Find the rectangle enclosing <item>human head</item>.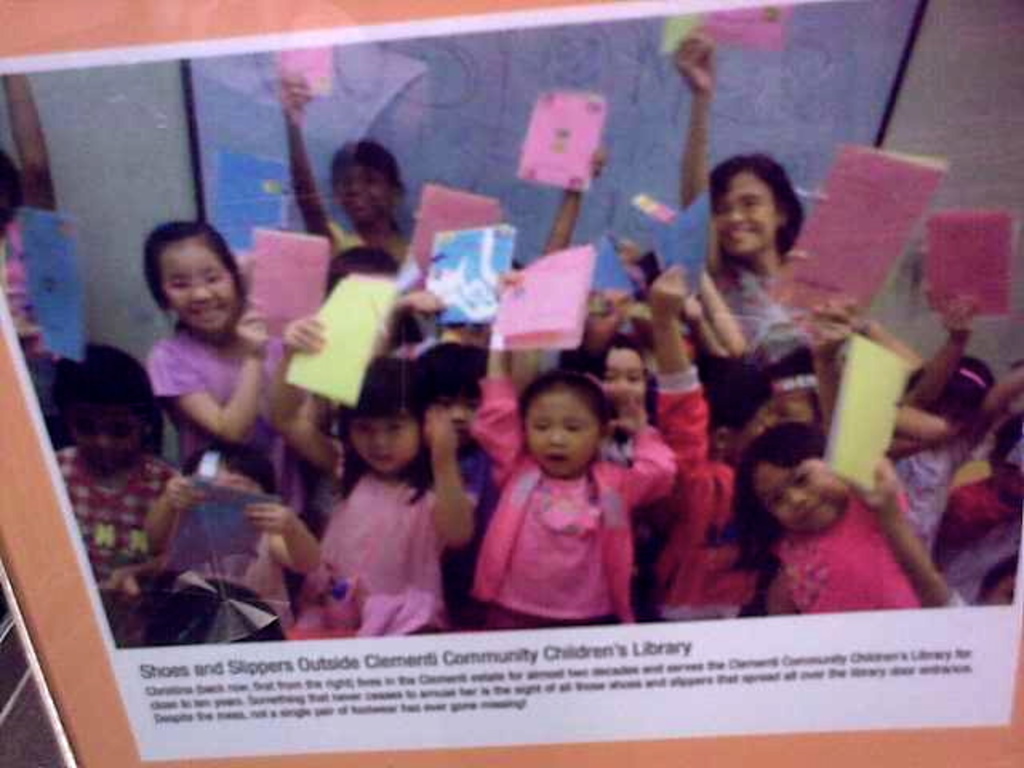
(690,355,770,467).
